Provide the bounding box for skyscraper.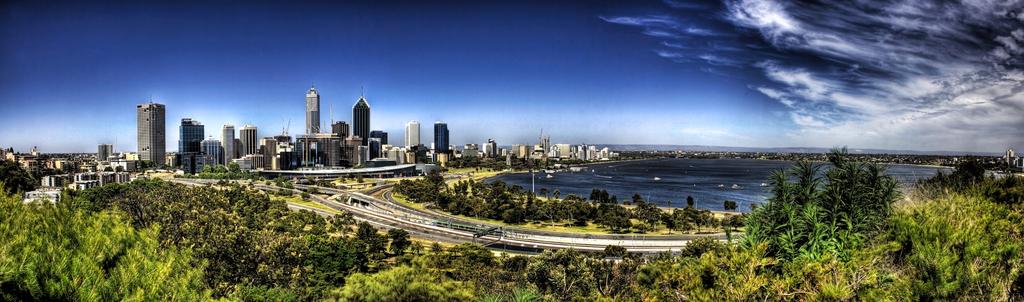
407, 117, 423, 154.
